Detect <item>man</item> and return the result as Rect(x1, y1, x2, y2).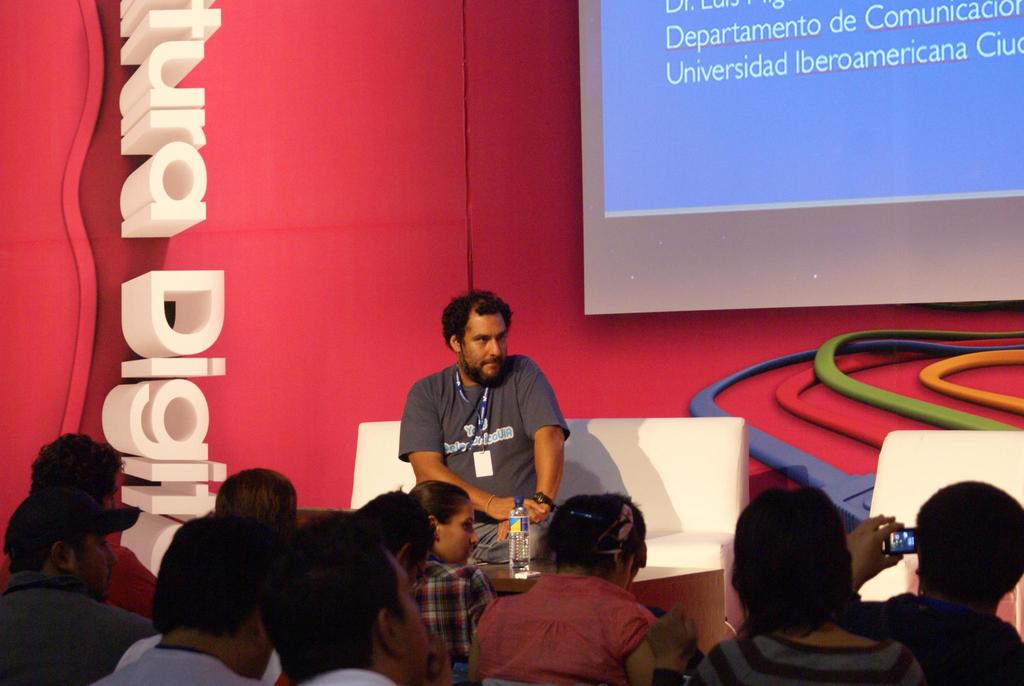
Rect(354, 485, 439, 585).
